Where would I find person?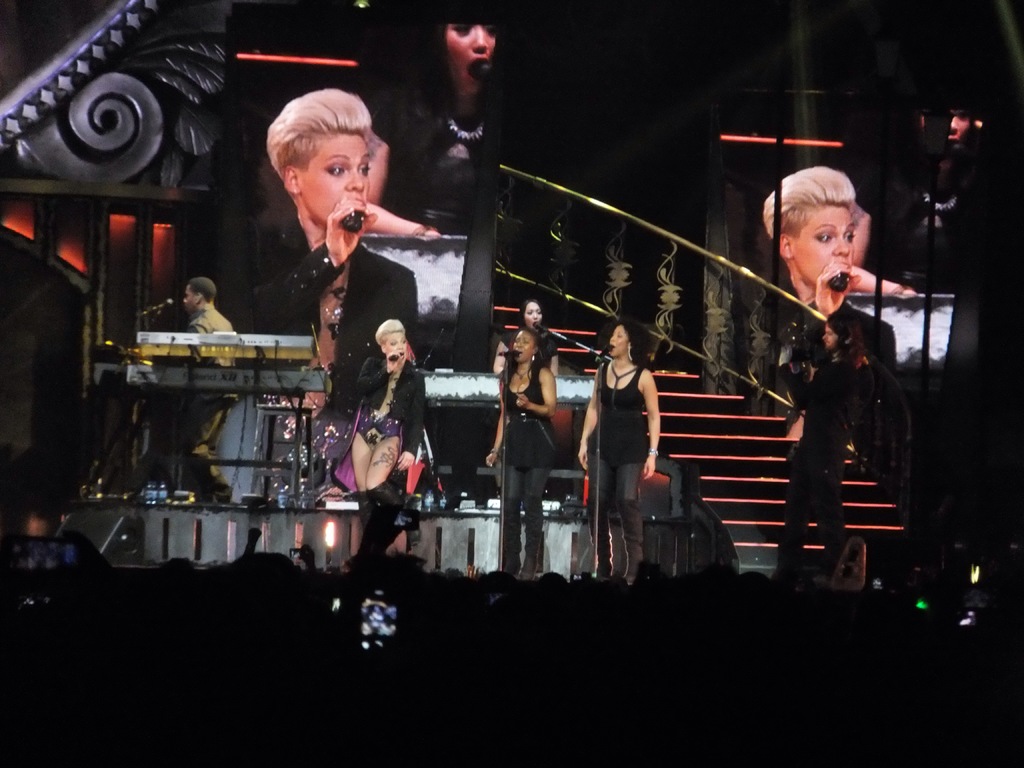
At box(745, 170, 851, 324).
